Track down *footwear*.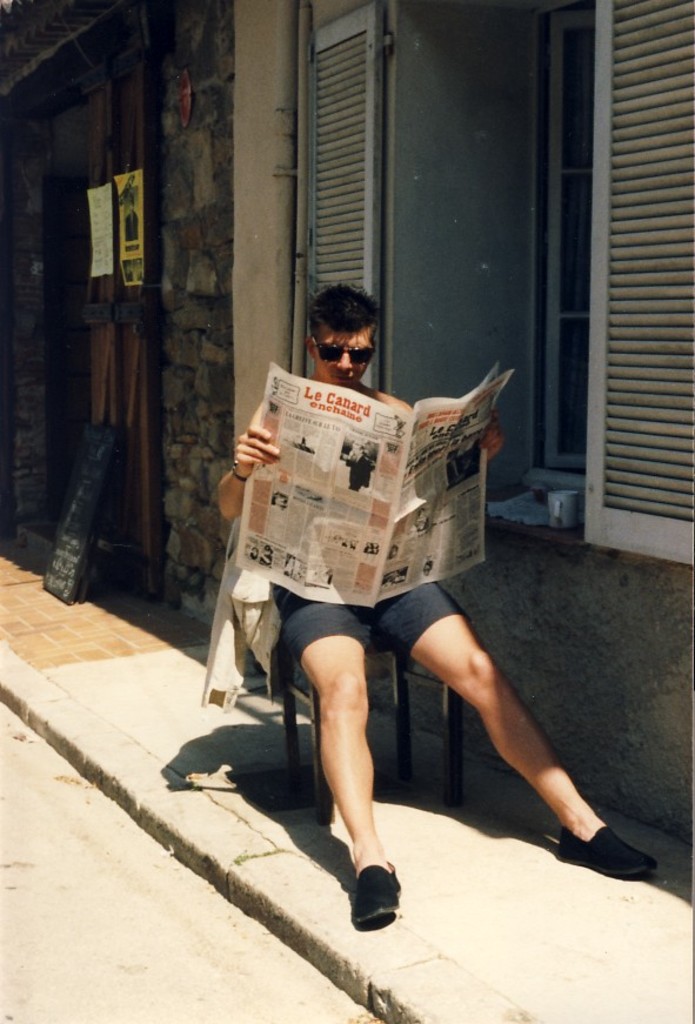
Tracked to (left=336, top=859, right=403, bottom=931).
